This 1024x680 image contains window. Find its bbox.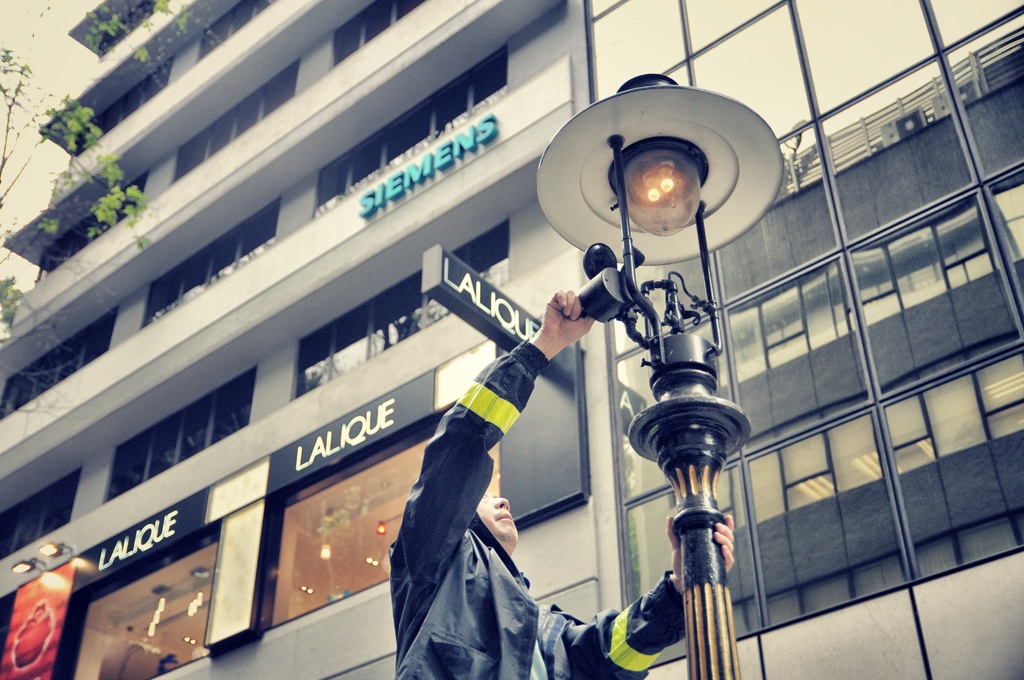
BBox(169, 57, 304, 184).
